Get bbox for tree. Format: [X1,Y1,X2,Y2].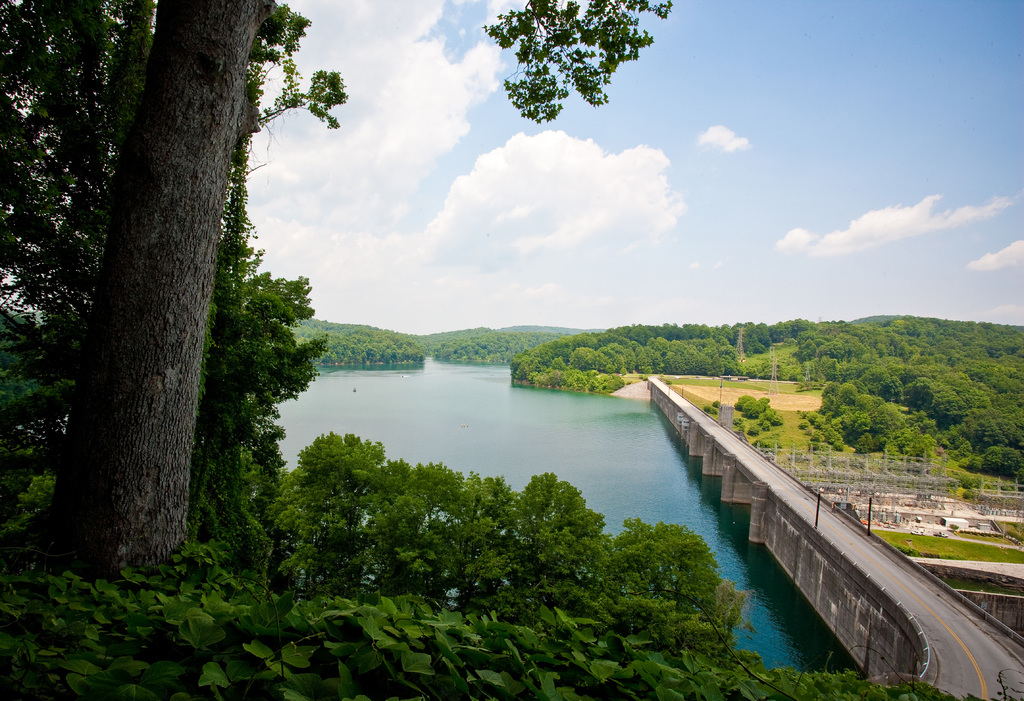
[483,0,677,124].
